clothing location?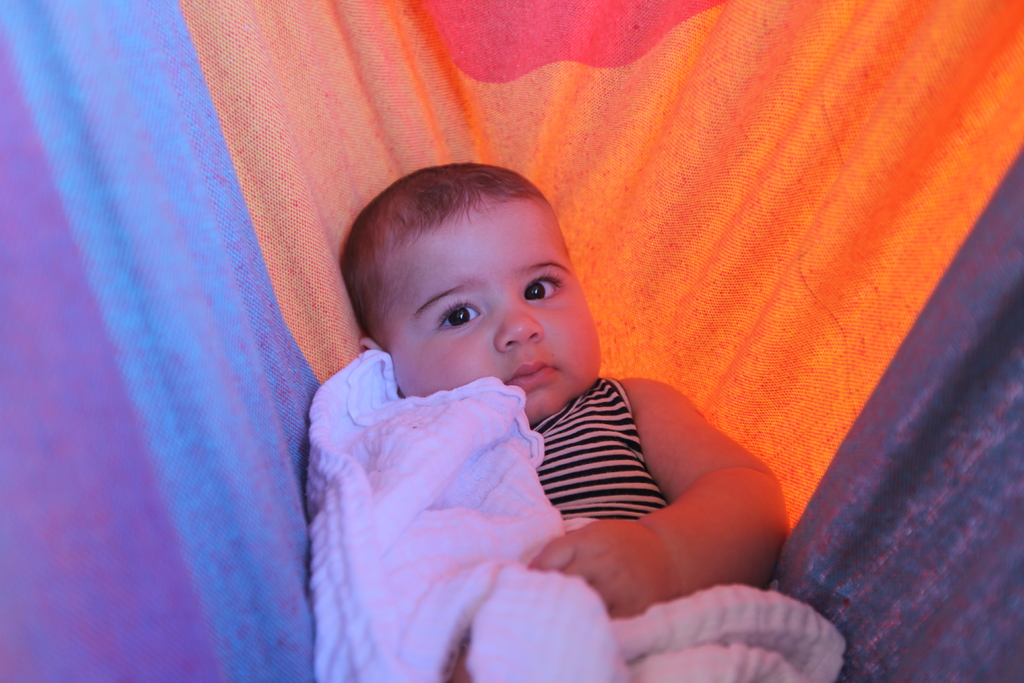
rect(530, 375, 668, 522)
